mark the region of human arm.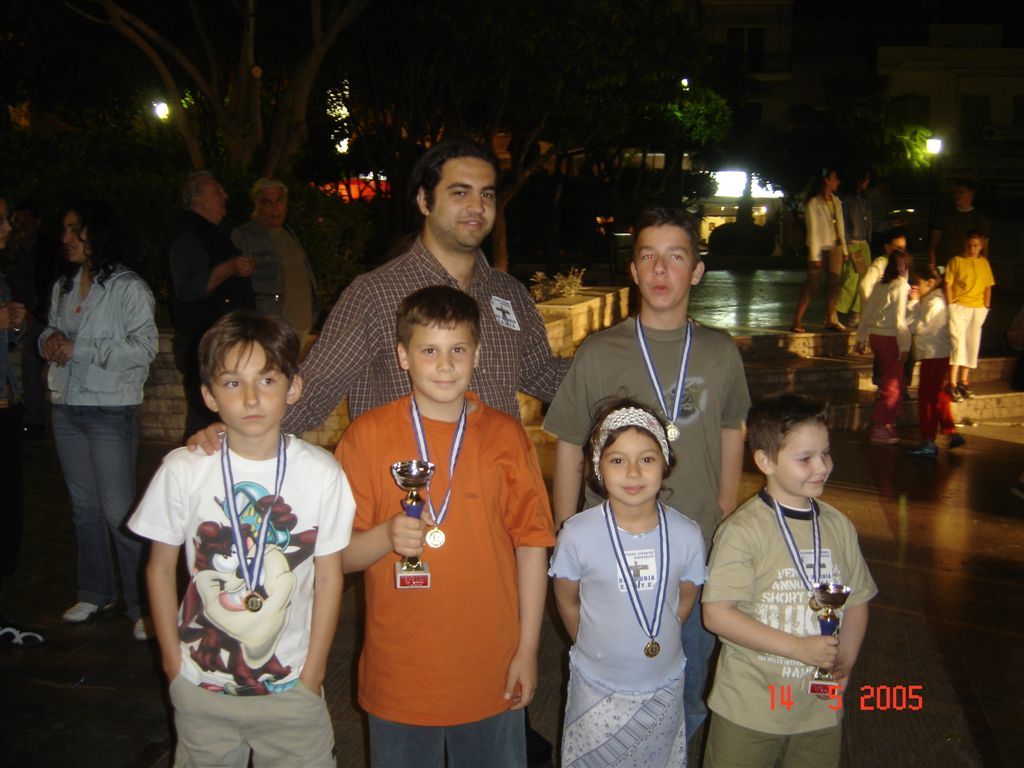
Region: (183, 276, 384, 458).
